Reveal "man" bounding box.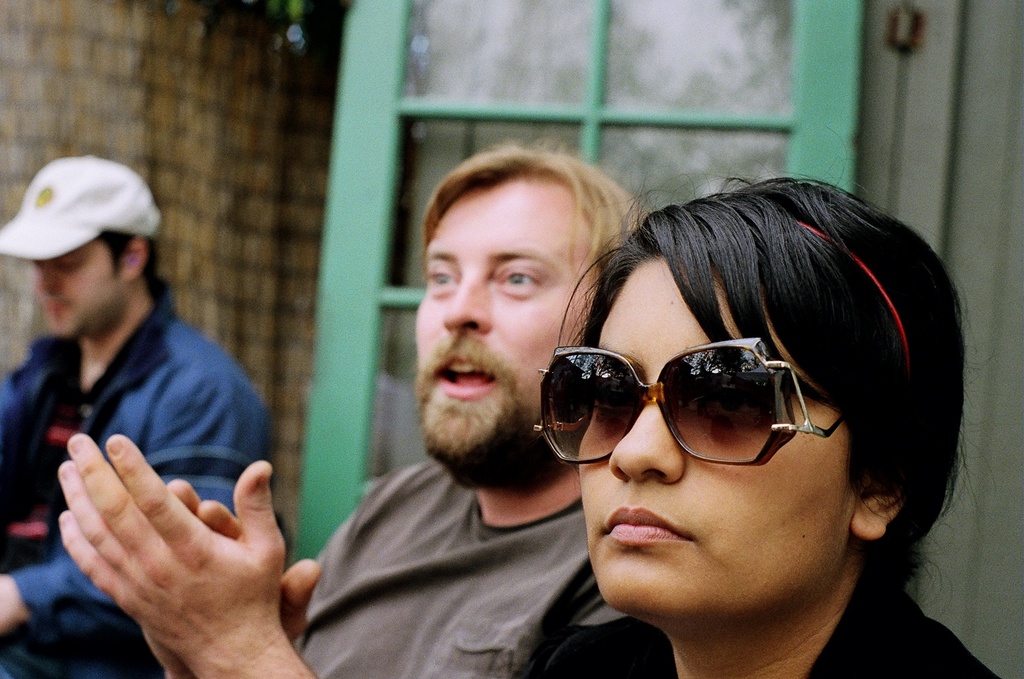
Revealed: [x1=5, y1=188, x2=282, y2=618].
